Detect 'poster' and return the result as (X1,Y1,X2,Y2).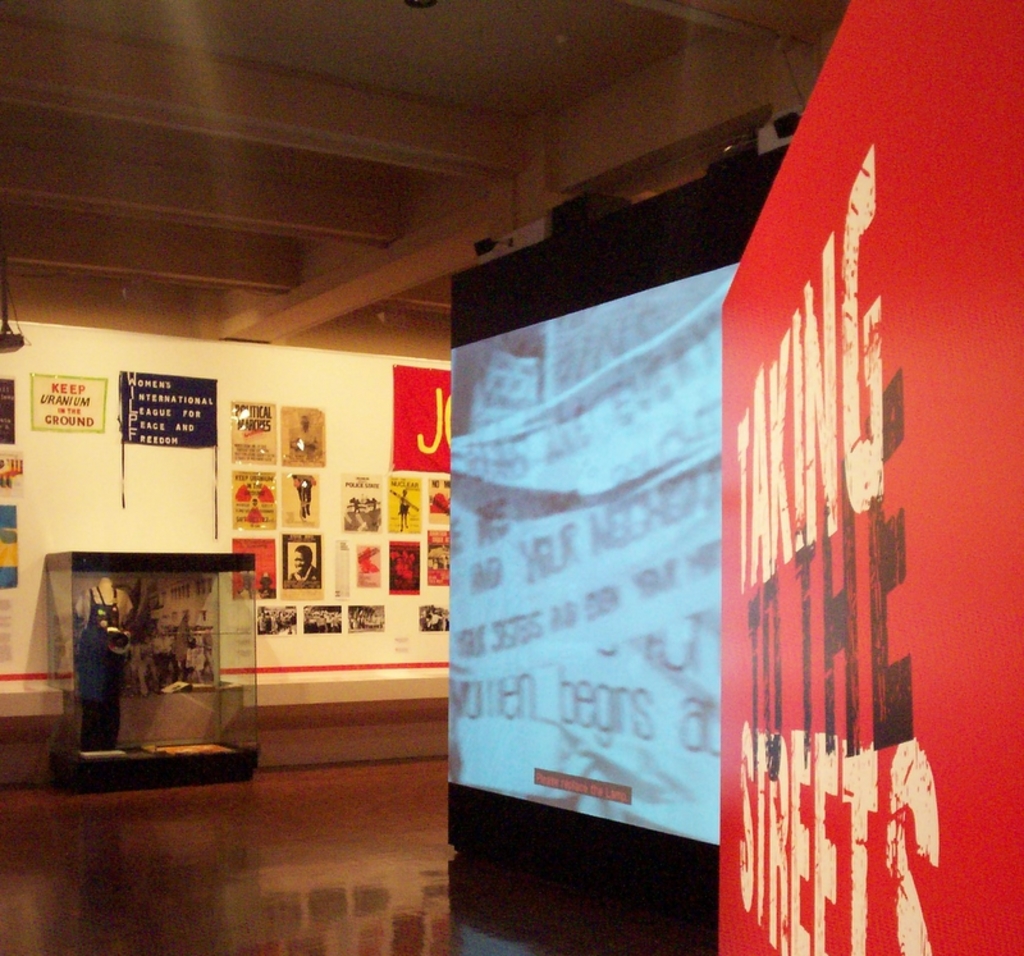
(228,536,284,604).
